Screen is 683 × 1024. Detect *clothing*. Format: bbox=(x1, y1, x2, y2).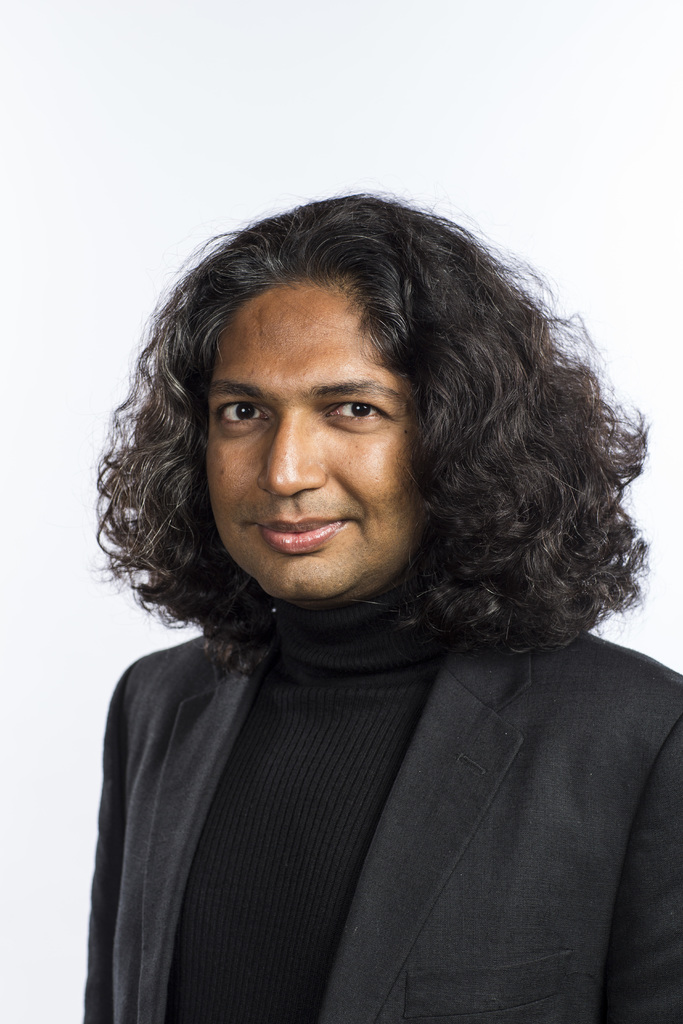
bbox=(79, 566, 659, 1012).
